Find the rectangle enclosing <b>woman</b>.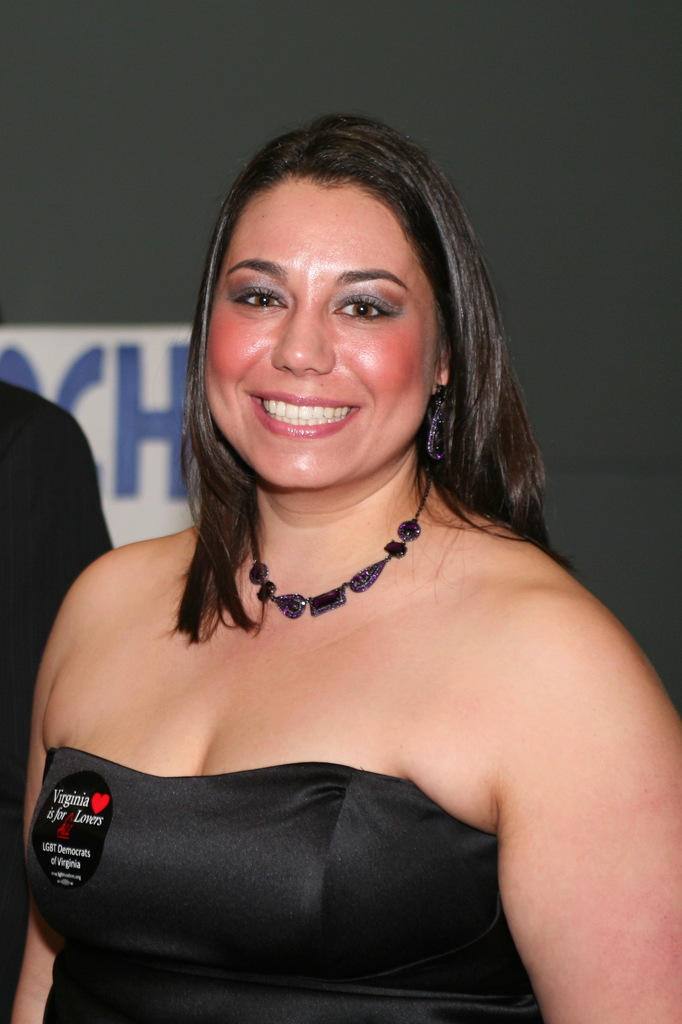
bbox=(17, 114, 681, 1021).
